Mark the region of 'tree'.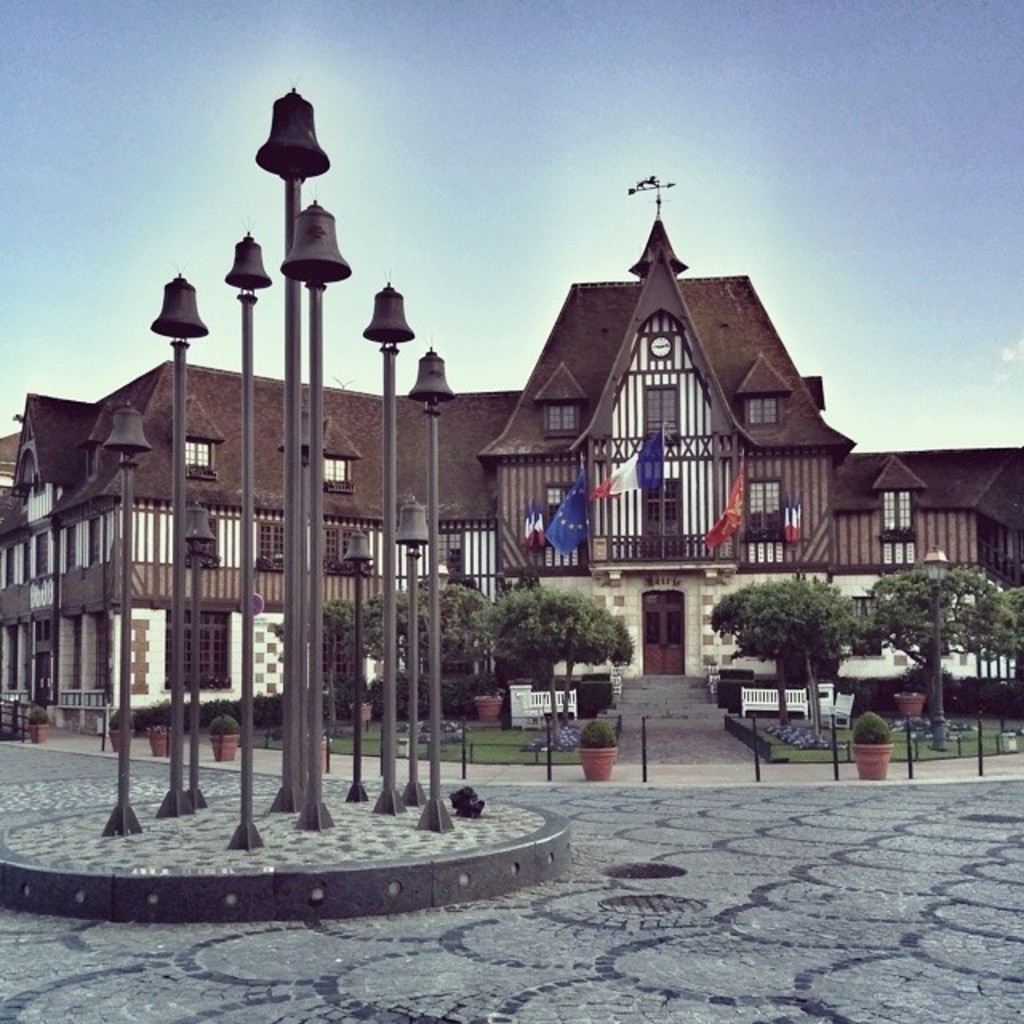
Region: 701,562,883,747.
